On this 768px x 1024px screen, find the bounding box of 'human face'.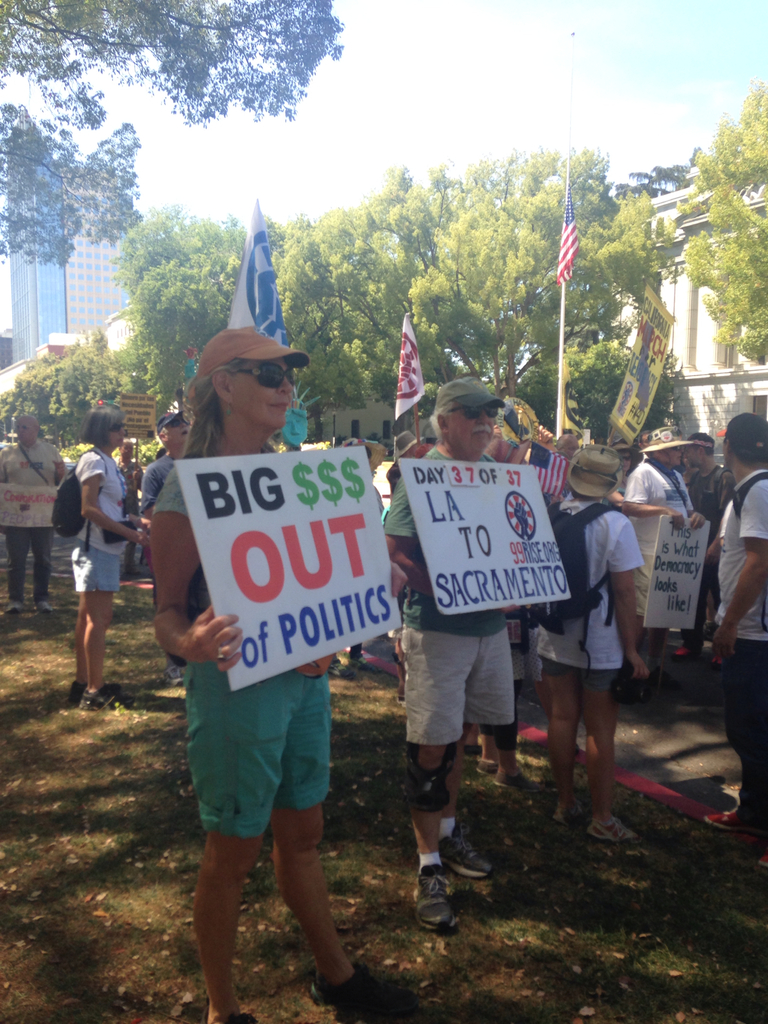
Bounding box: crop(113, 420, 125, 447).
